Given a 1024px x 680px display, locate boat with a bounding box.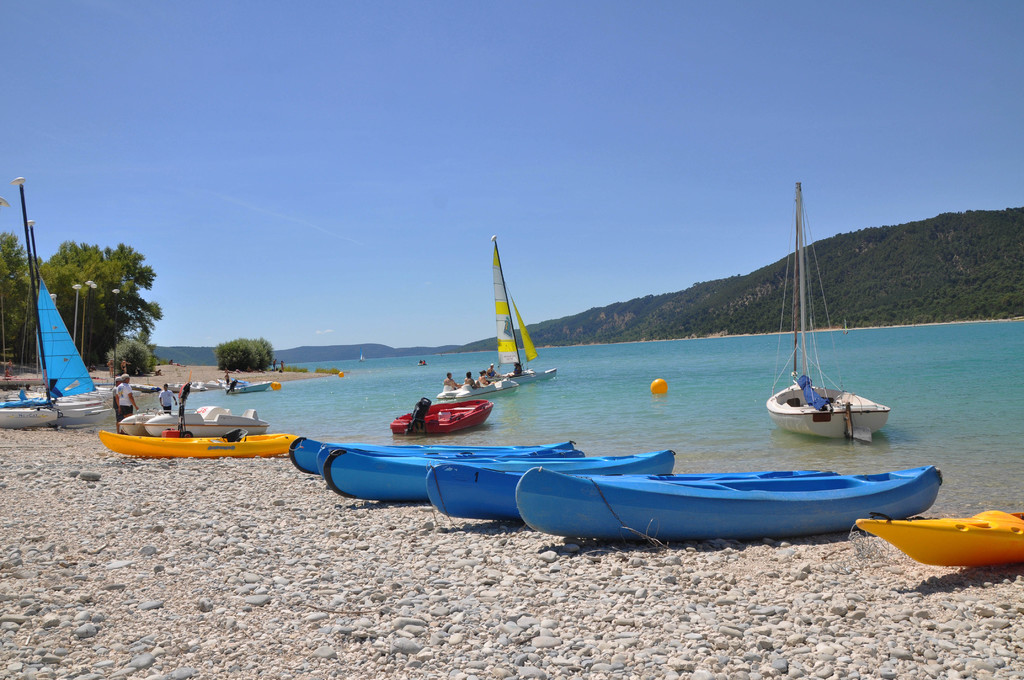
Located: Rect(0, 186, 65, 428).
